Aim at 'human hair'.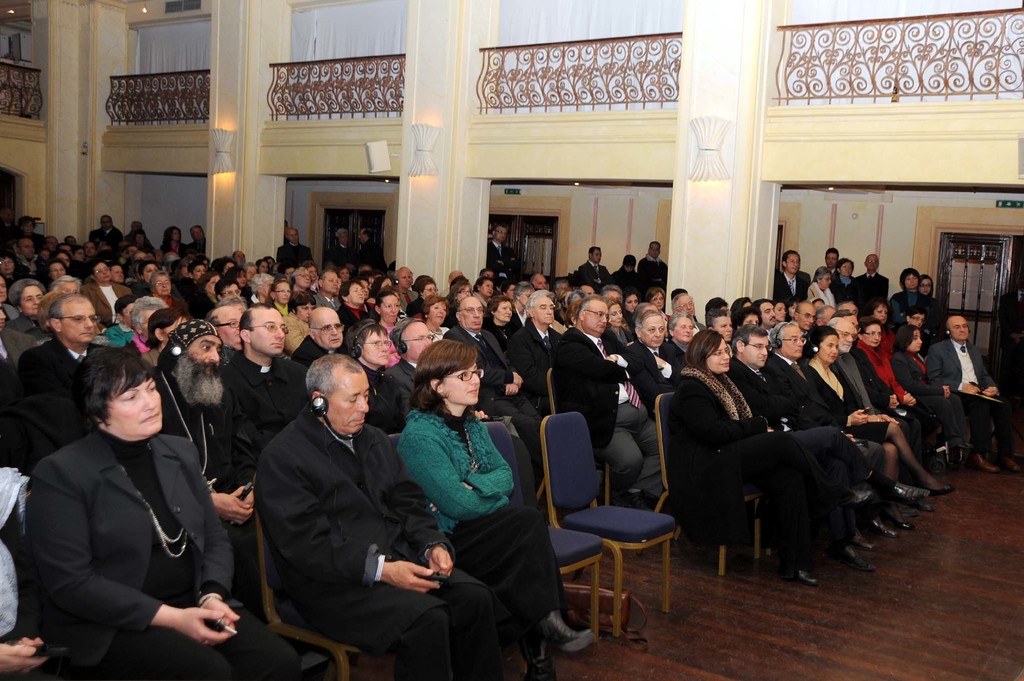
Aimed at (x1=737, y1=323, x2=765, y2=352).
